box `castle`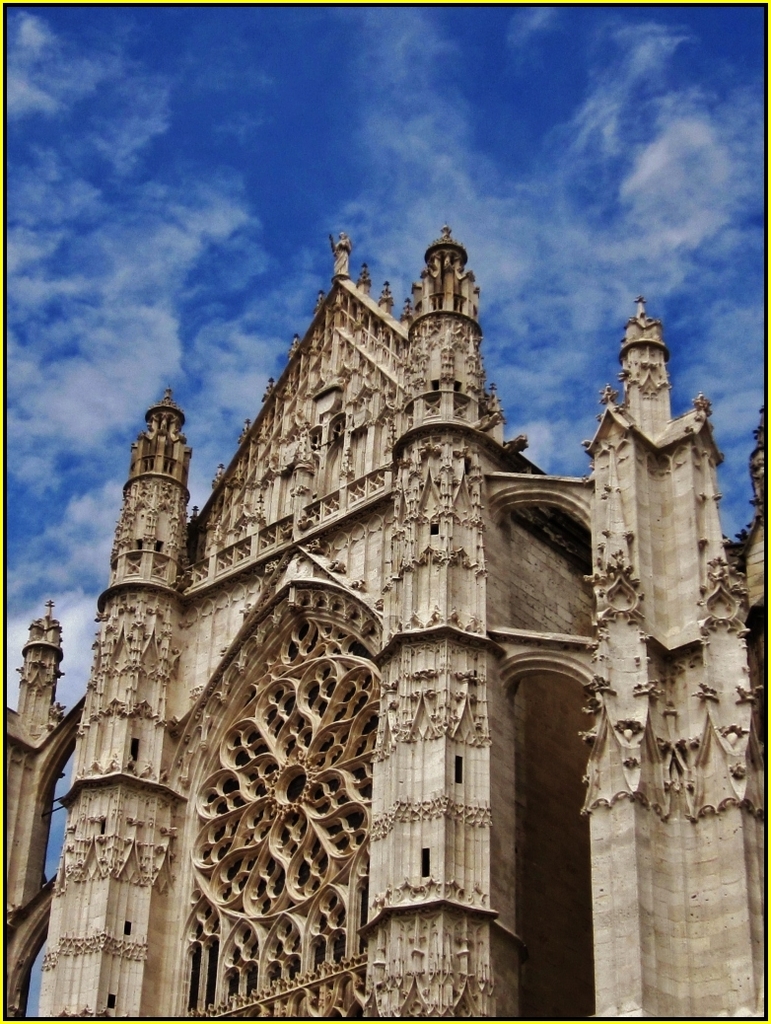
{"x1": 0, "y1": 223, "x2": 770, "y2": 1023}
